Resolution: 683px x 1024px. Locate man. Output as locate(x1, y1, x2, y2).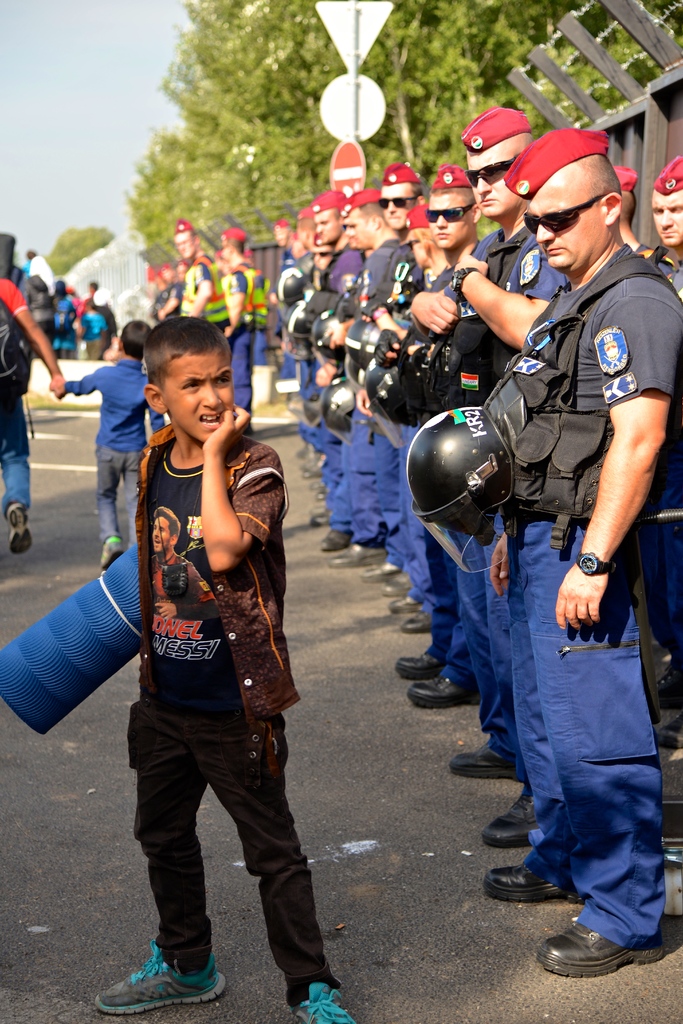
locate(212, 232, 261, 429).
